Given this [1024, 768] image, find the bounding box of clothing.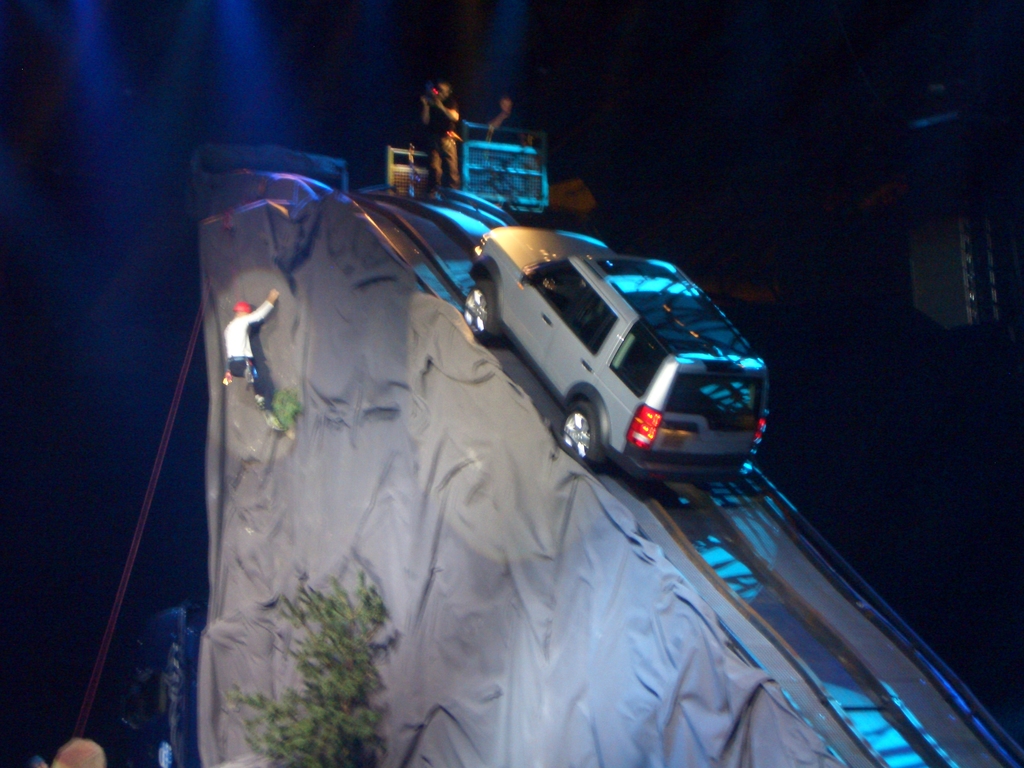
[428,93,460,186].
